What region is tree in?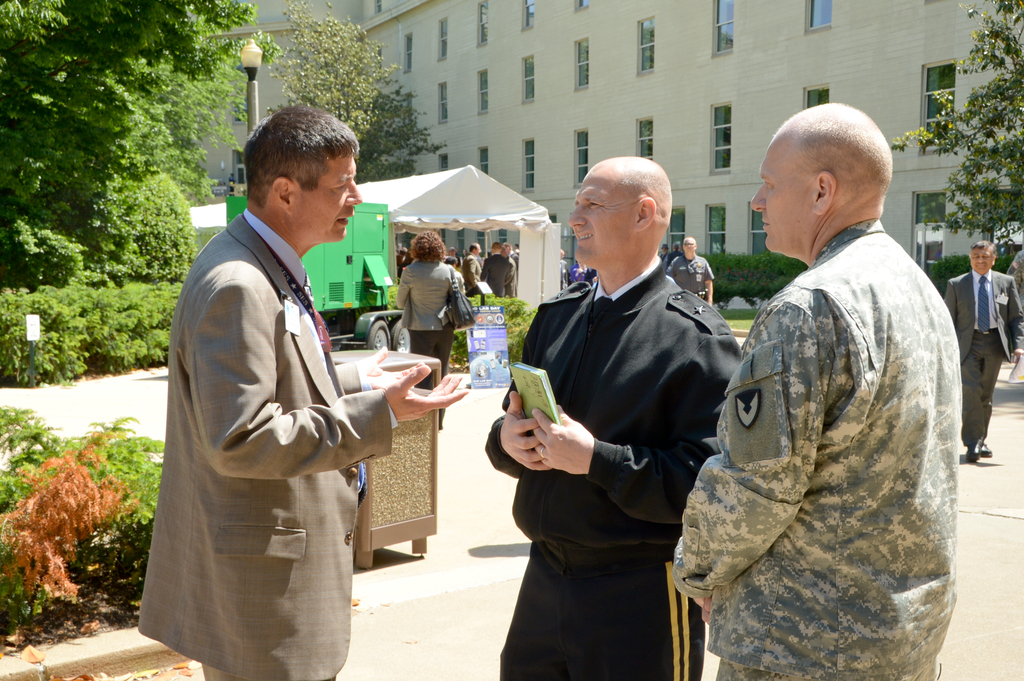
141,36,282,175.
